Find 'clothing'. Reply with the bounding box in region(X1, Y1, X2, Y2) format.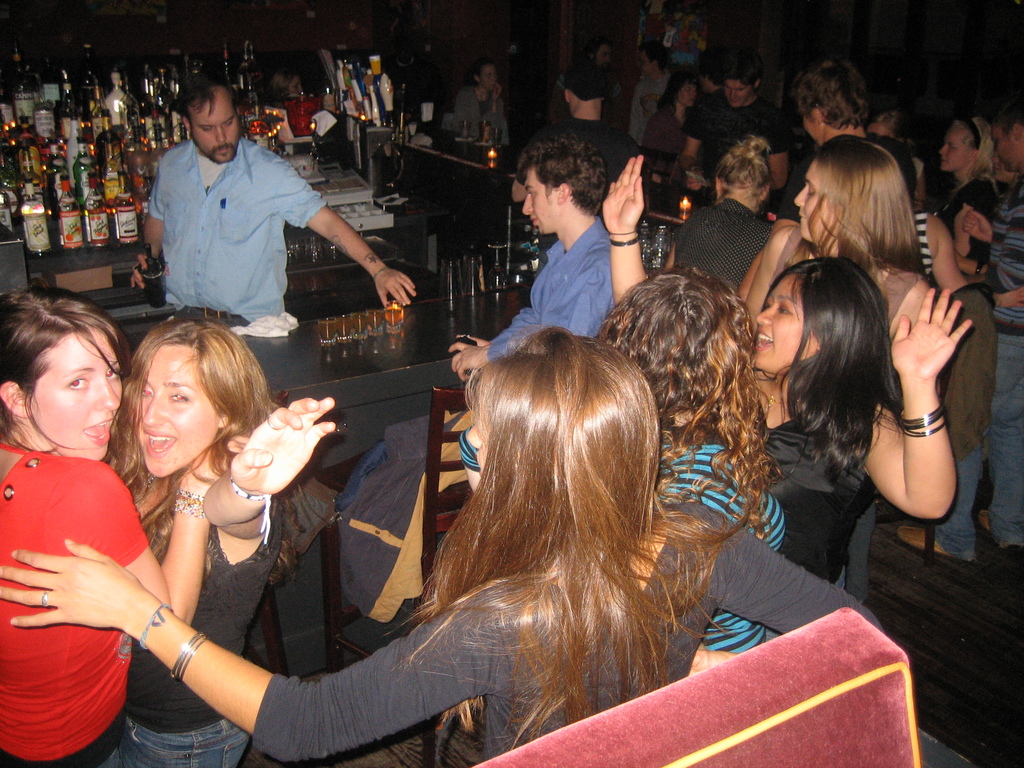
region(246, 498, 885, 767).
